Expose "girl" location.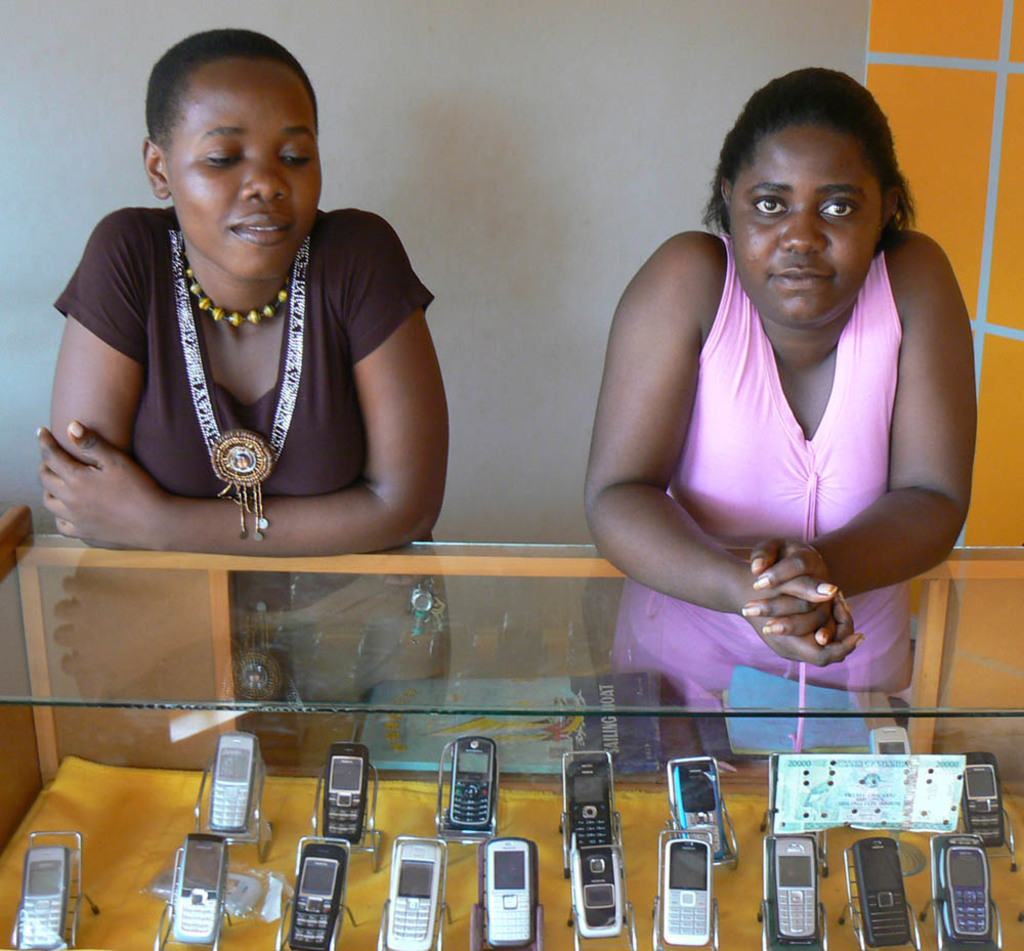
Exposed at left=587, top=64, right=977, bottom=666.
